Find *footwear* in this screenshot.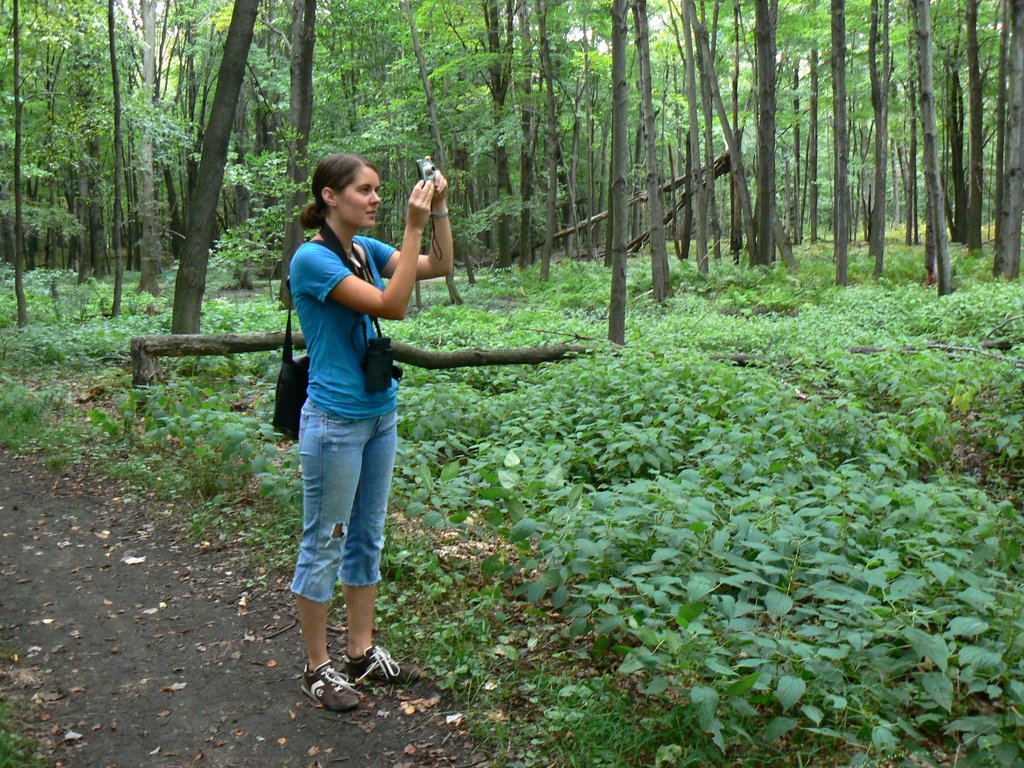
The bounding box for *footwear* is pyautogui.locateOnScreen(338, 643, 426, 684).
